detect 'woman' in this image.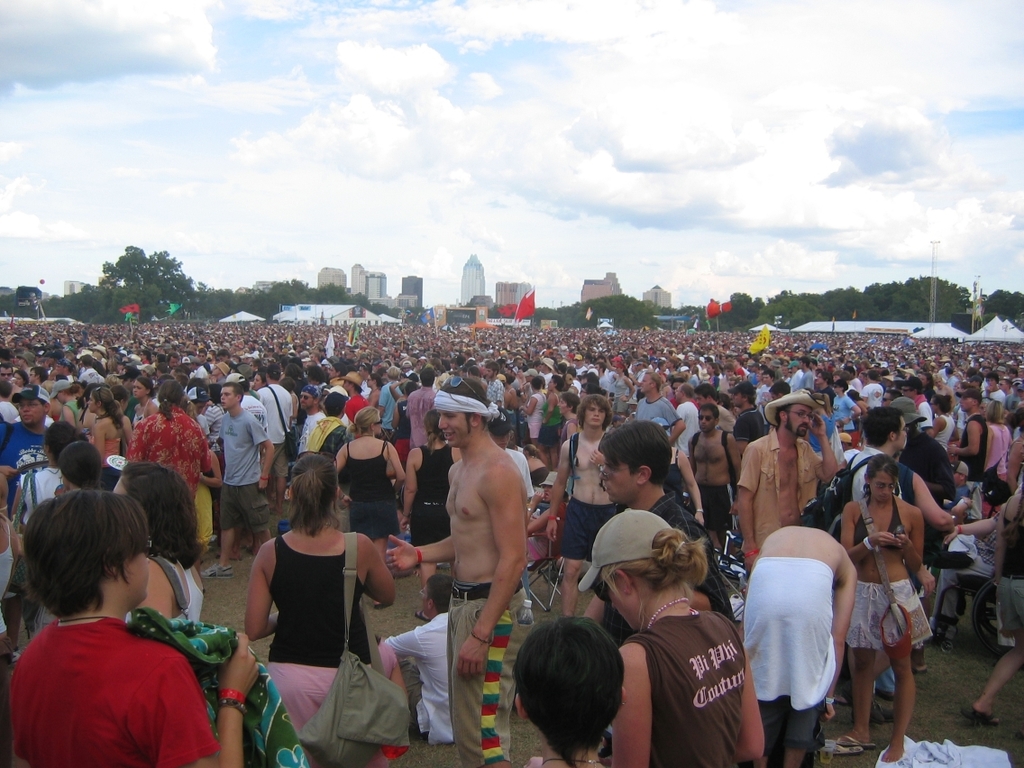
Detection: Rect(837, 454, 925, 765).
